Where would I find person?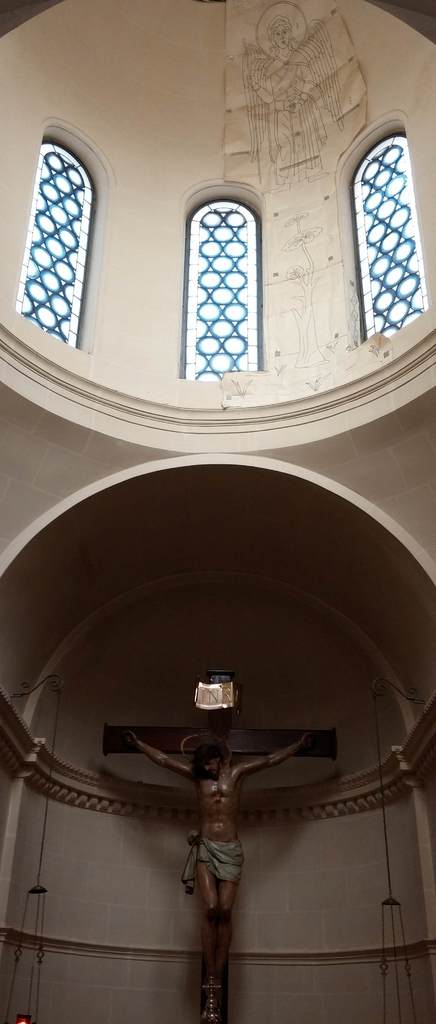
At (128,726,309,982).
